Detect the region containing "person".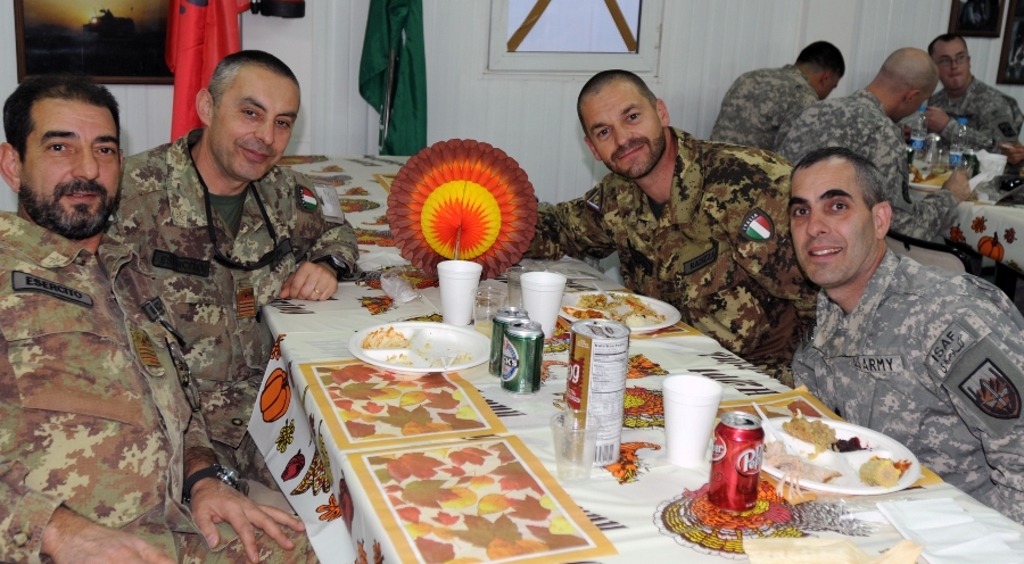
l=784, t=149, r=1023, b=523.
